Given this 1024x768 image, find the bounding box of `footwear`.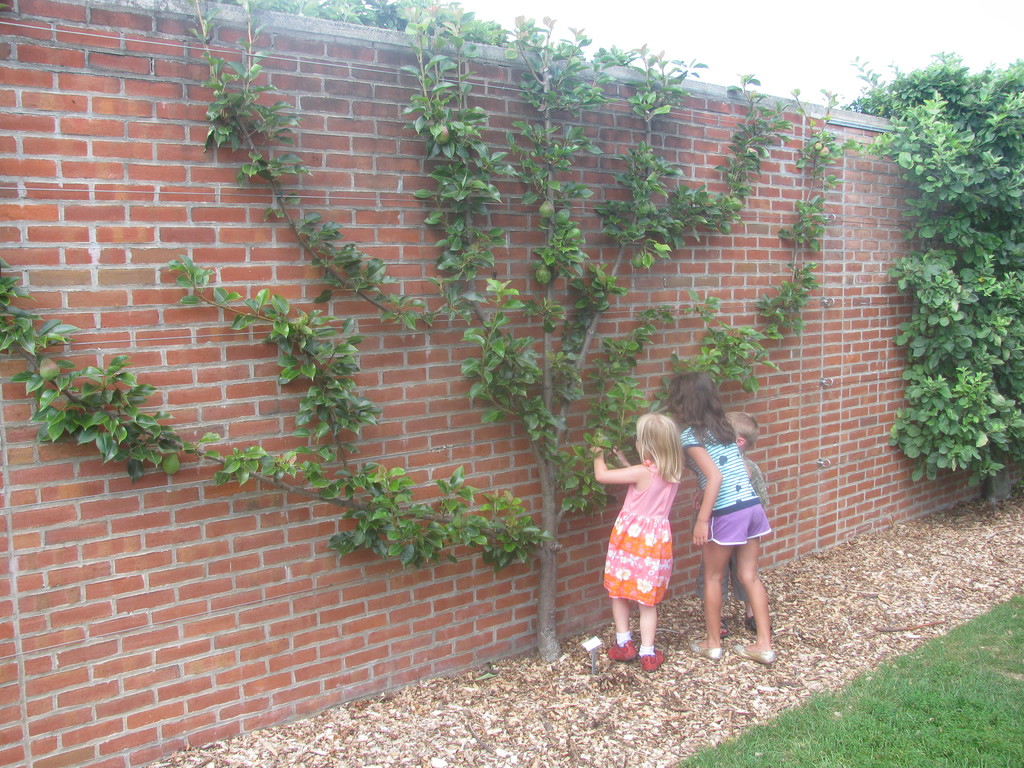
[x1=721, y1=618, x2=730, y2=639].
